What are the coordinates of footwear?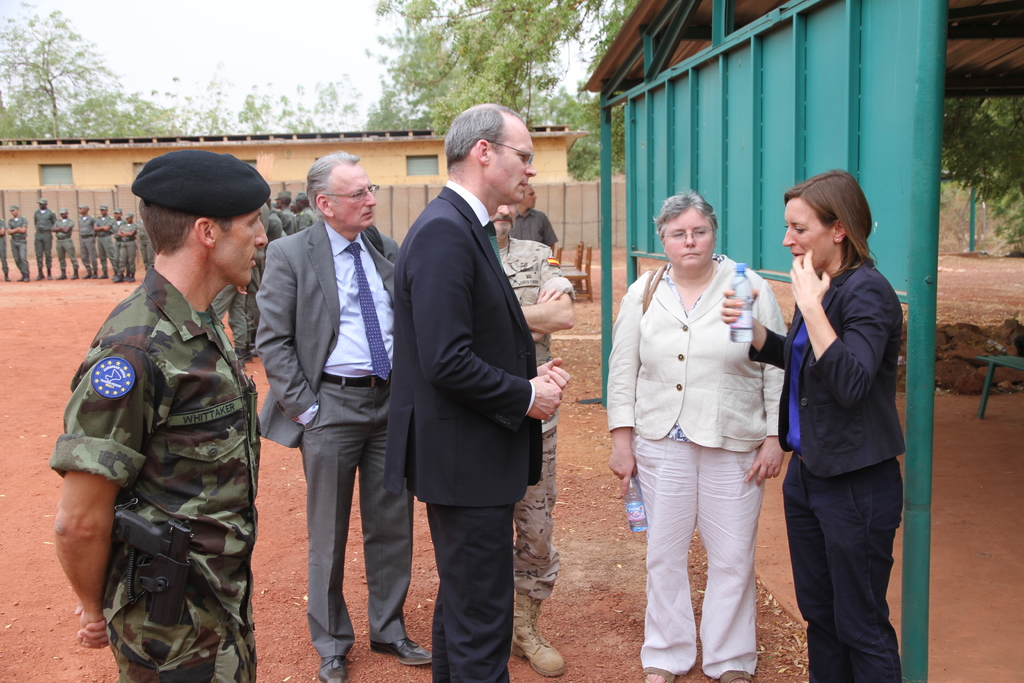
crop(366, 636, 435, 668).
